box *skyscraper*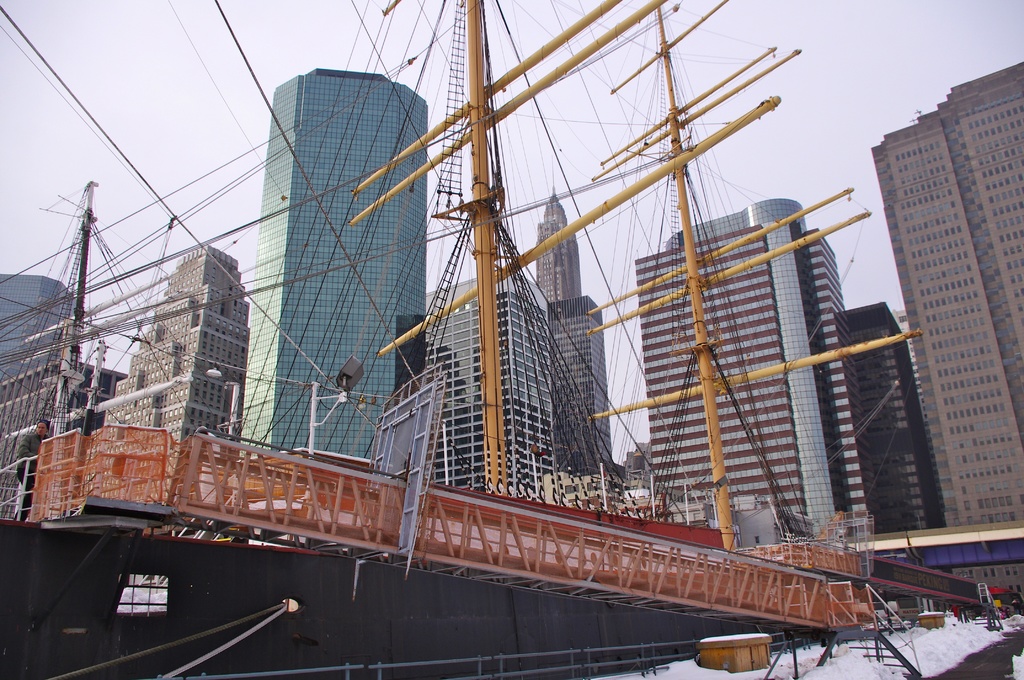
region(626, 176, 877, 560)
